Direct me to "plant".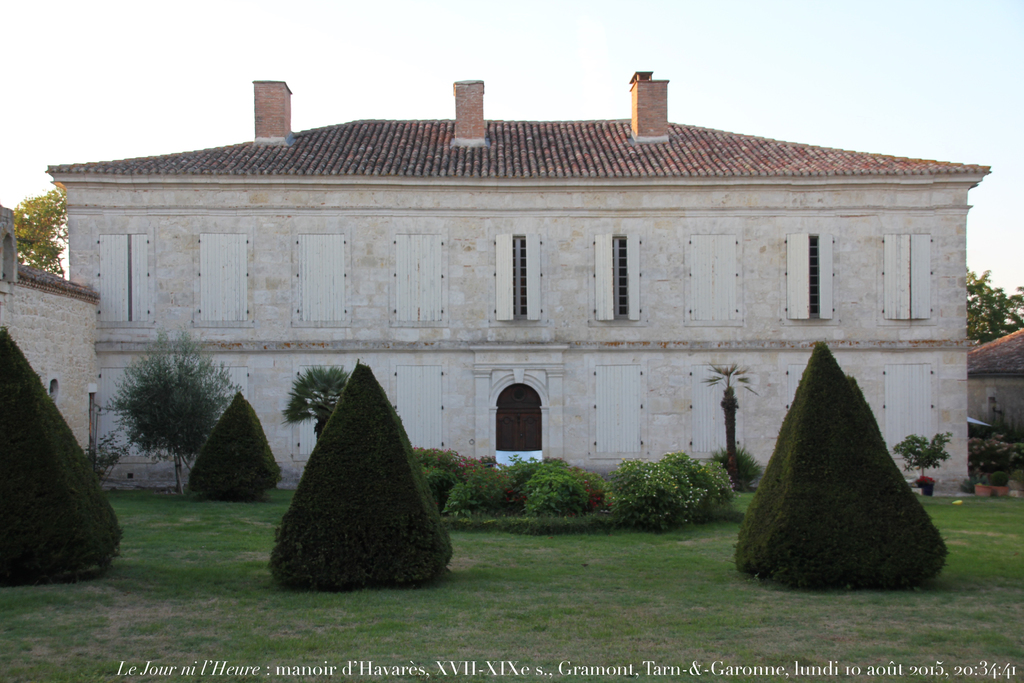
Direction: (285, 362, 356, 442).
